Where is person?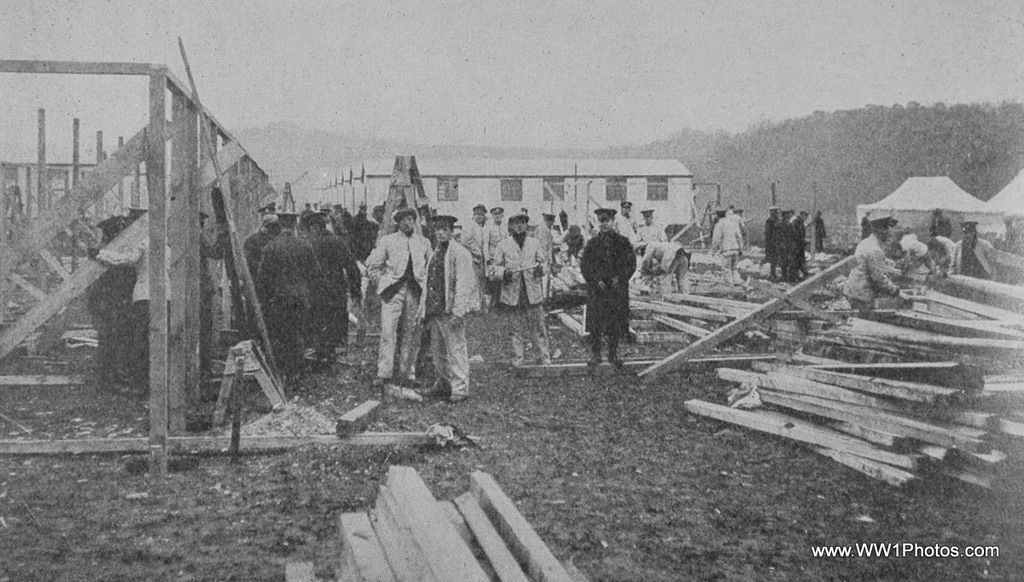
box=[311, 223, 363, 364].
